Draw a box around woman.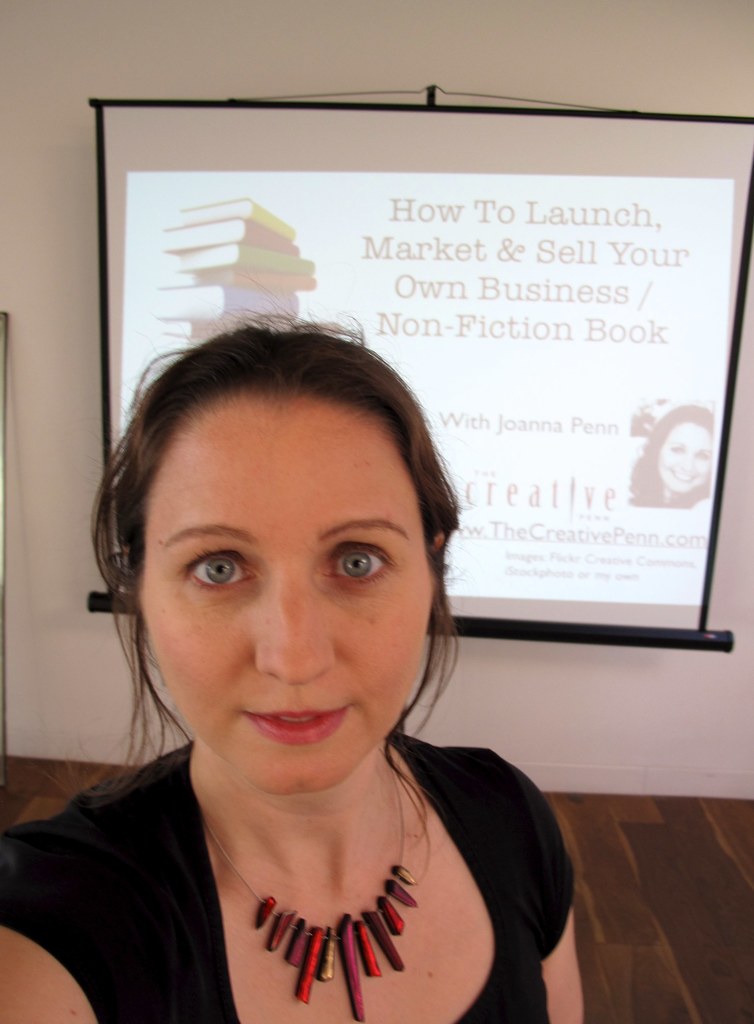
locate(0, 300, 584, 1023).
